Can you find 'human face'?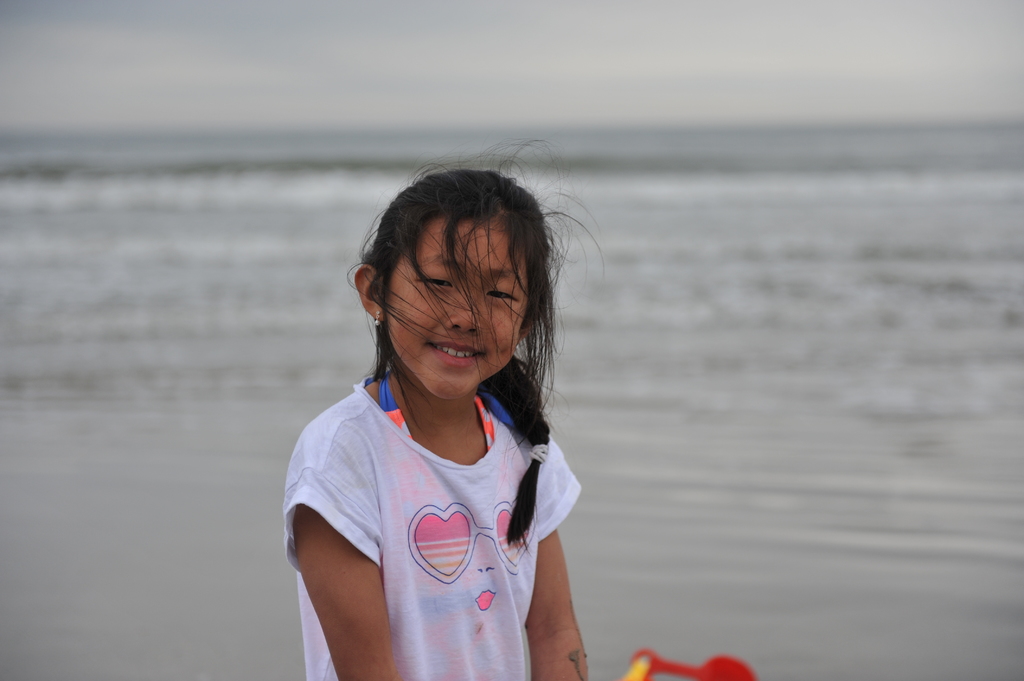
Yes, bounding box: bbox=[385, 216, 531, 399].
